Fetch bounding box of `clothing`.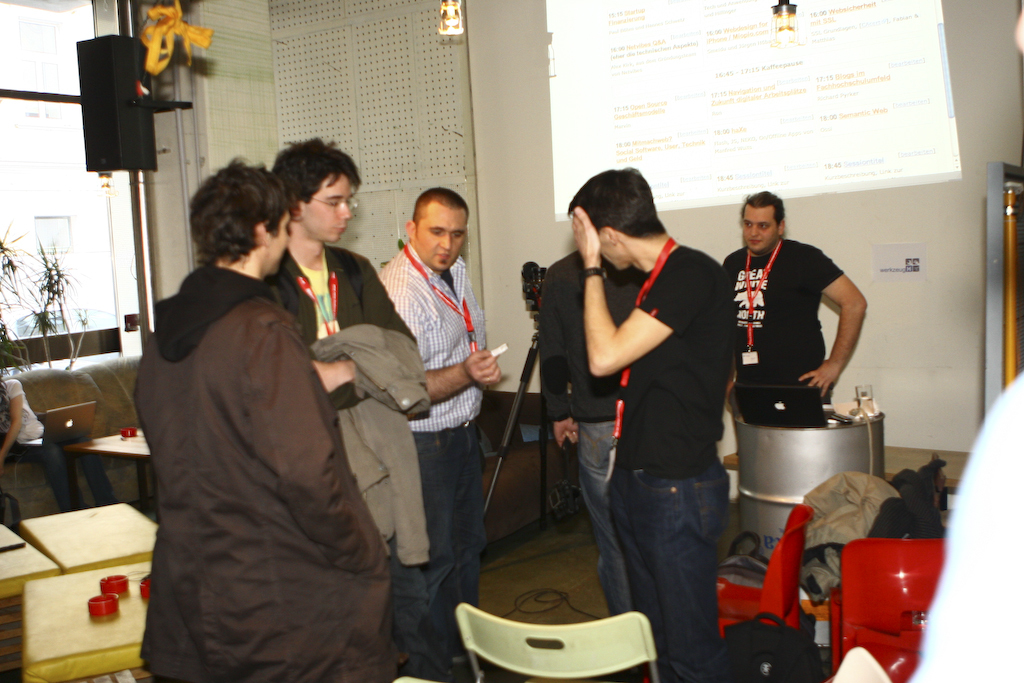
Bbox: detection(139, 265, 388, 682).
